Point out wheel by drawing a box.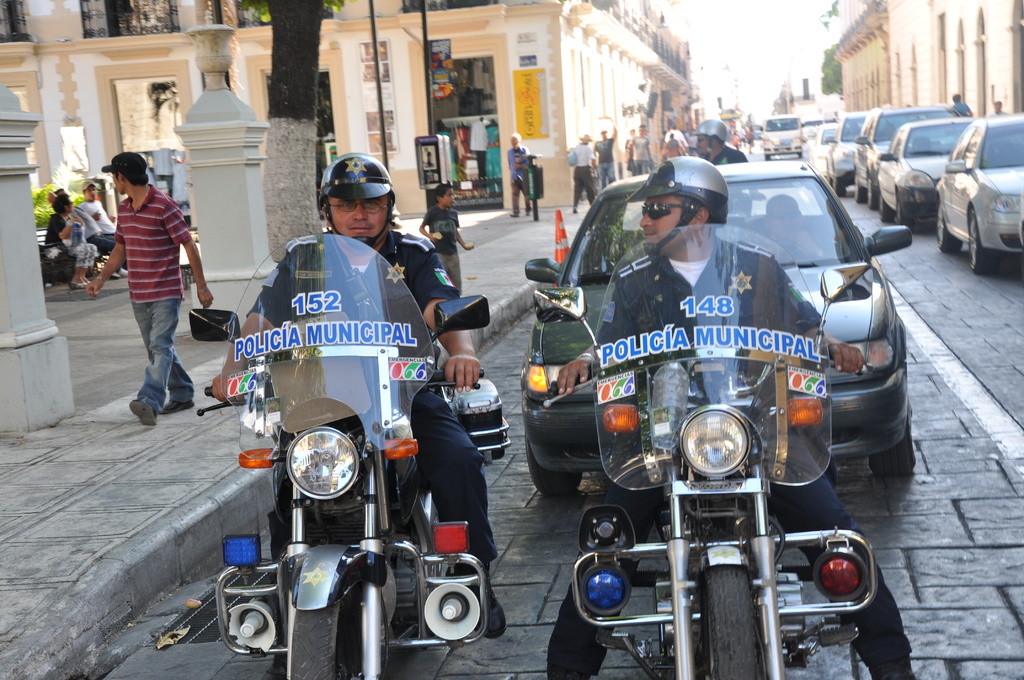
(x1=934, y1=202, x2=957, y2=256).
